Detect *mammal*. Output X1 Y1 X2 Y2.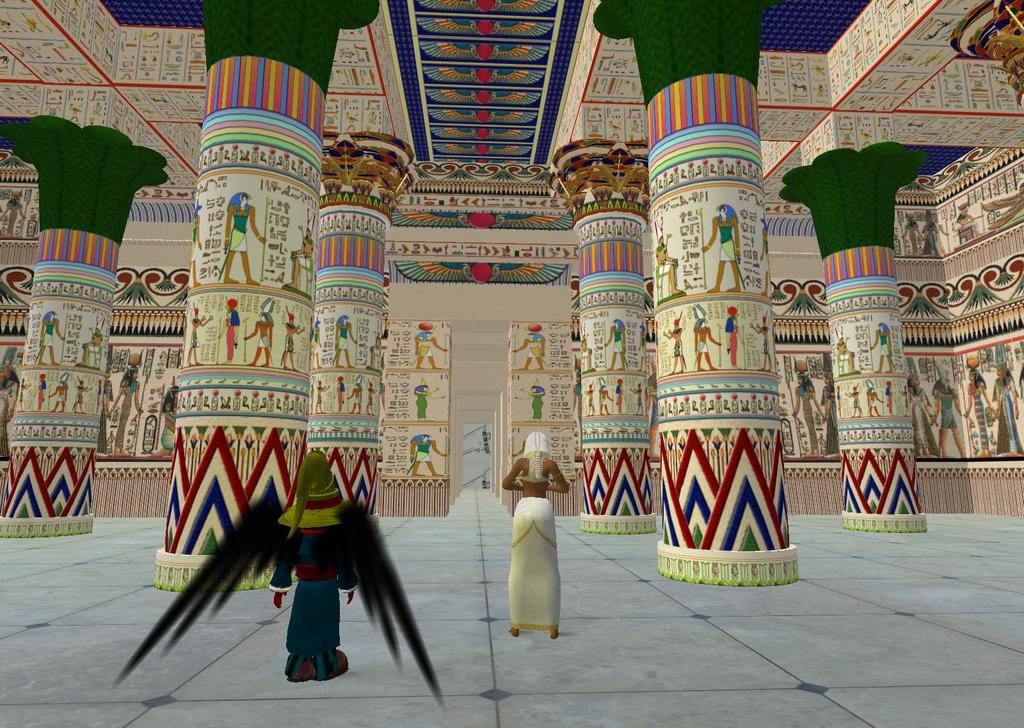
283 229 316 287.
